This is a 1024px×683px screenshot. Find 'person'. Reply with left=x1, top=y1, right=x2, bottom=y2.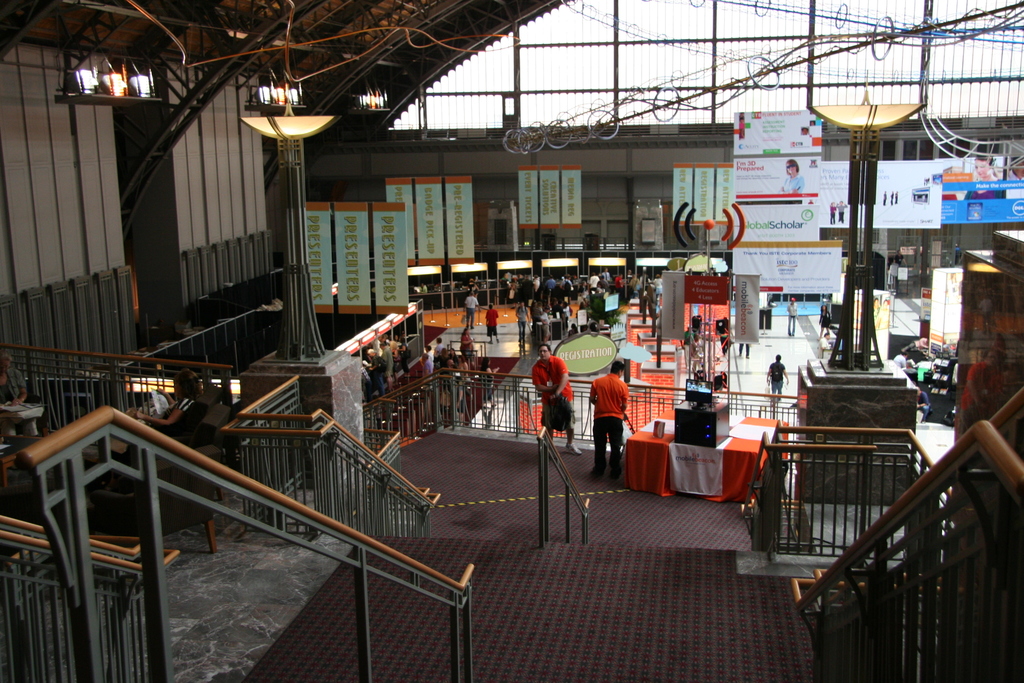
left=891, top=190, right=893, bottom=204.
